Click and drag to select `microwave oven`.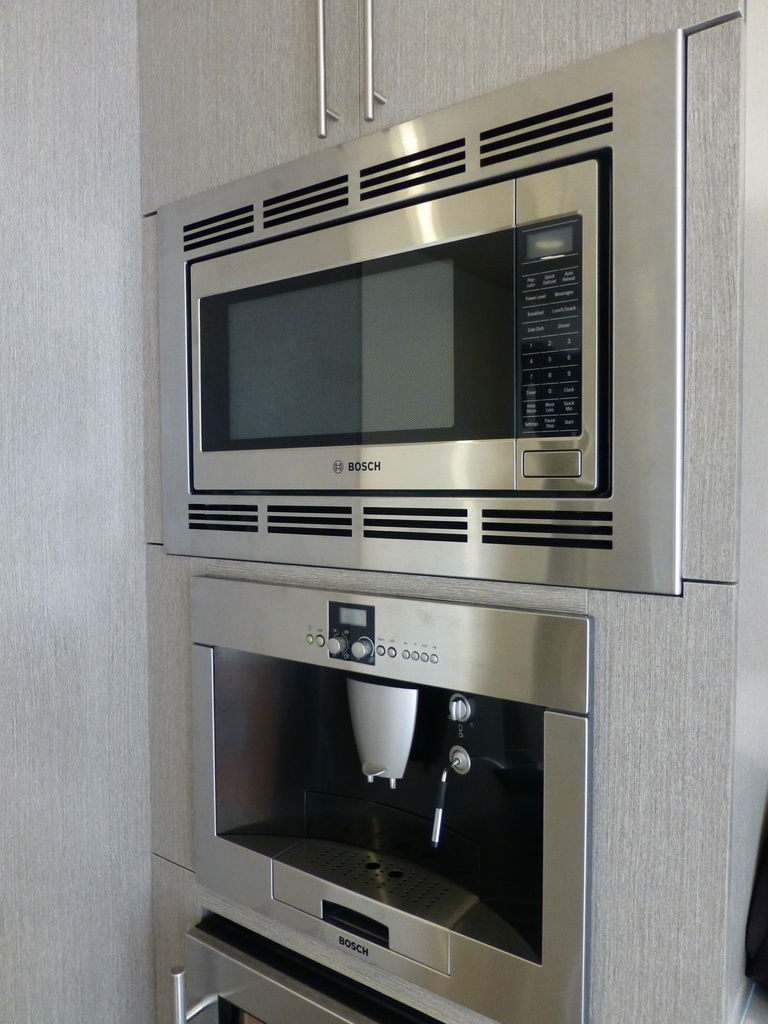
Selection: 166:139:644:528.
